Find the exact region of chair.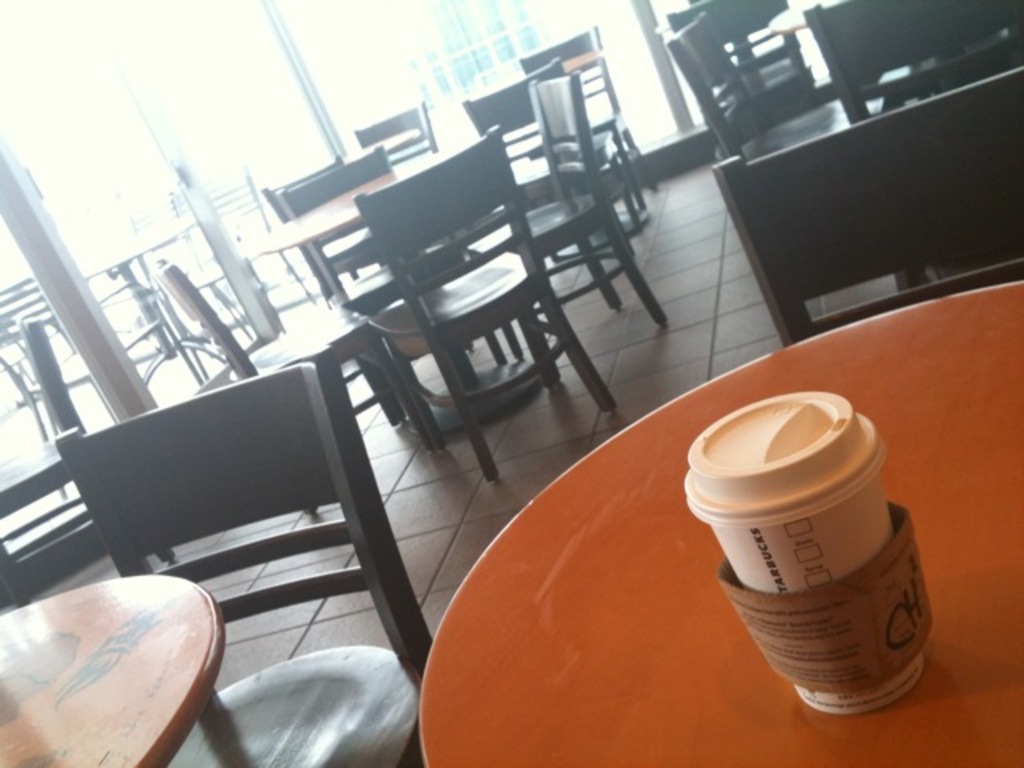
Exact region: 354 99 440 170.
